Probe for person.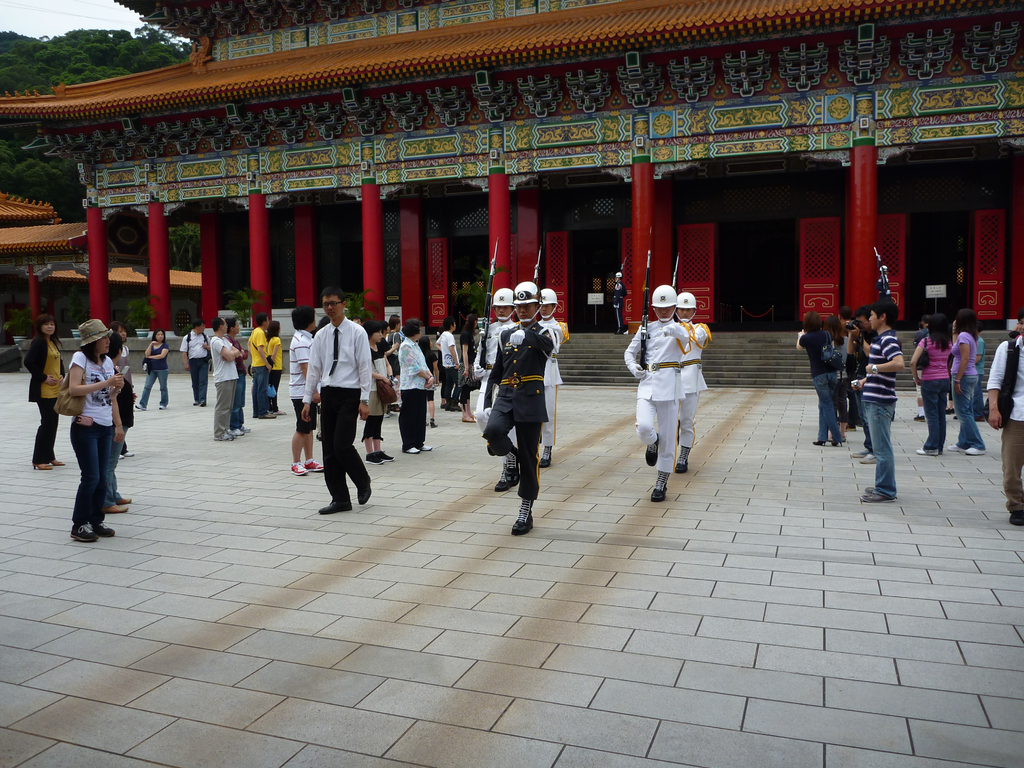
Probe result: (x1=133, y1=320, x2=172, y2=413).
